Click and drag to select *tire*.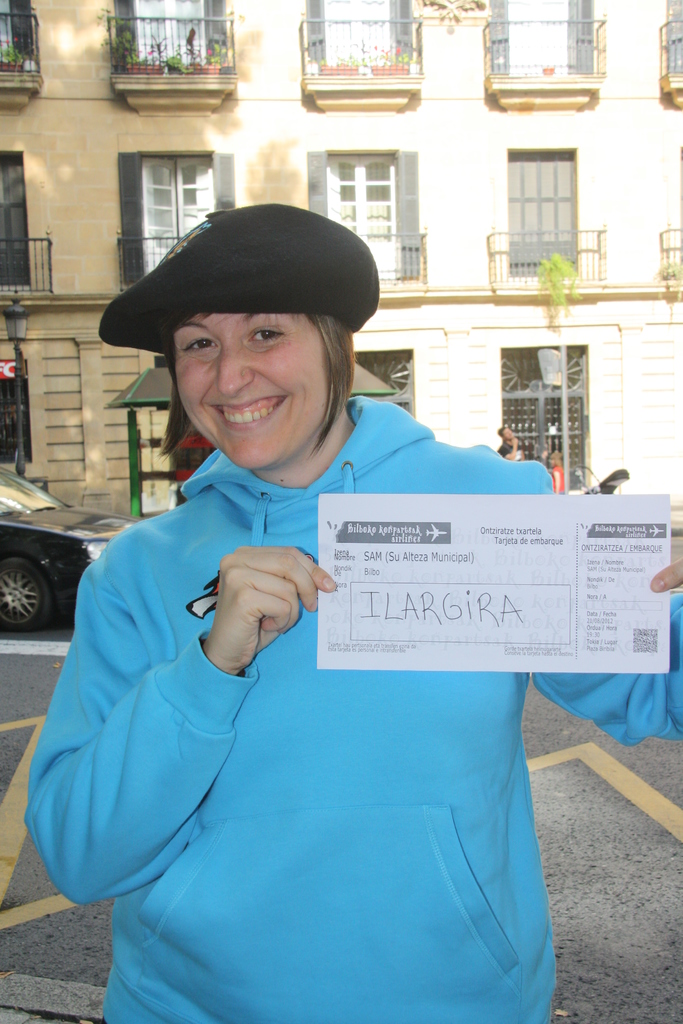
Selection: 0, 554, 53, 629.
